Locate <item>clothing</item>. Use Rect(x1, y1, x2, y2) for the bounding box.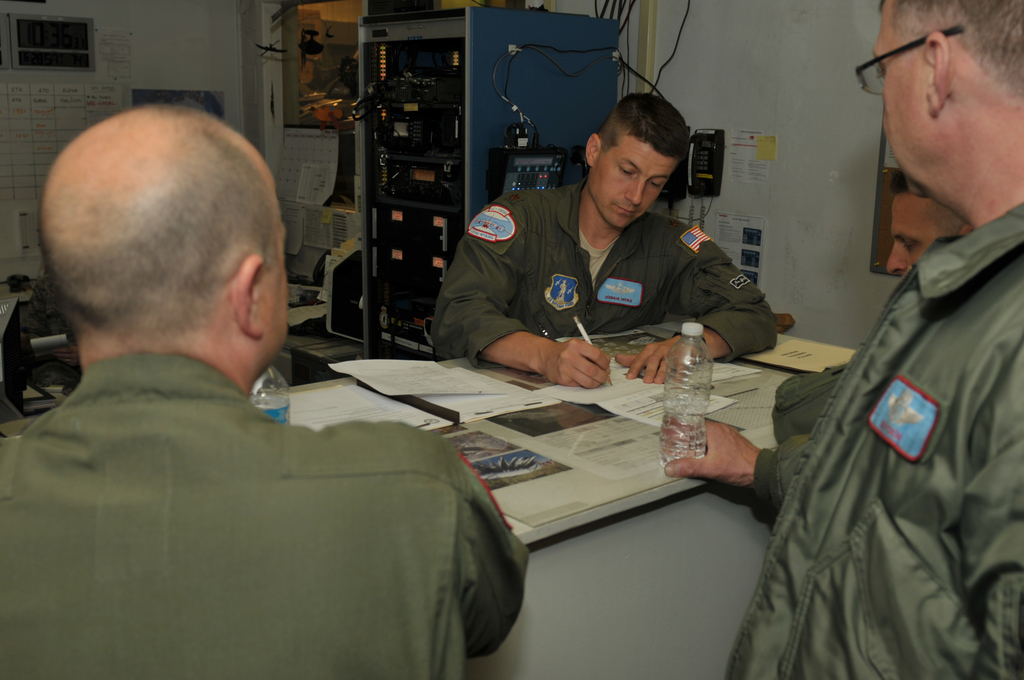
Rect(723, 198, 1023, 679).
